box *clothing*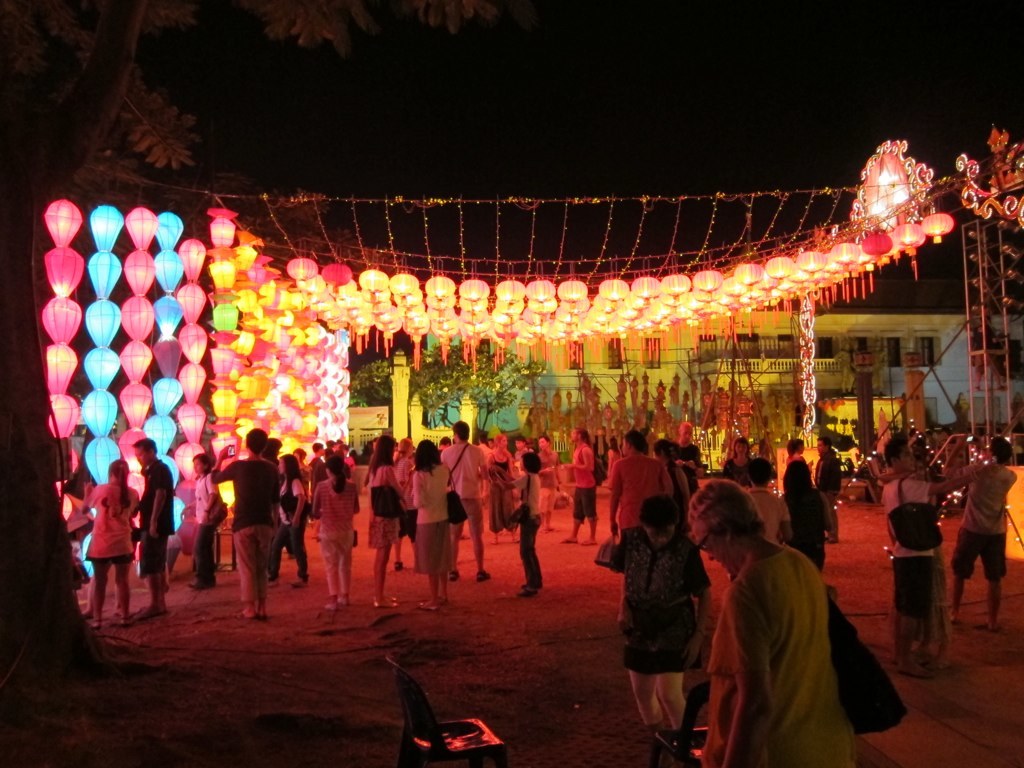
bbox=(503, 465, 541, 582)
